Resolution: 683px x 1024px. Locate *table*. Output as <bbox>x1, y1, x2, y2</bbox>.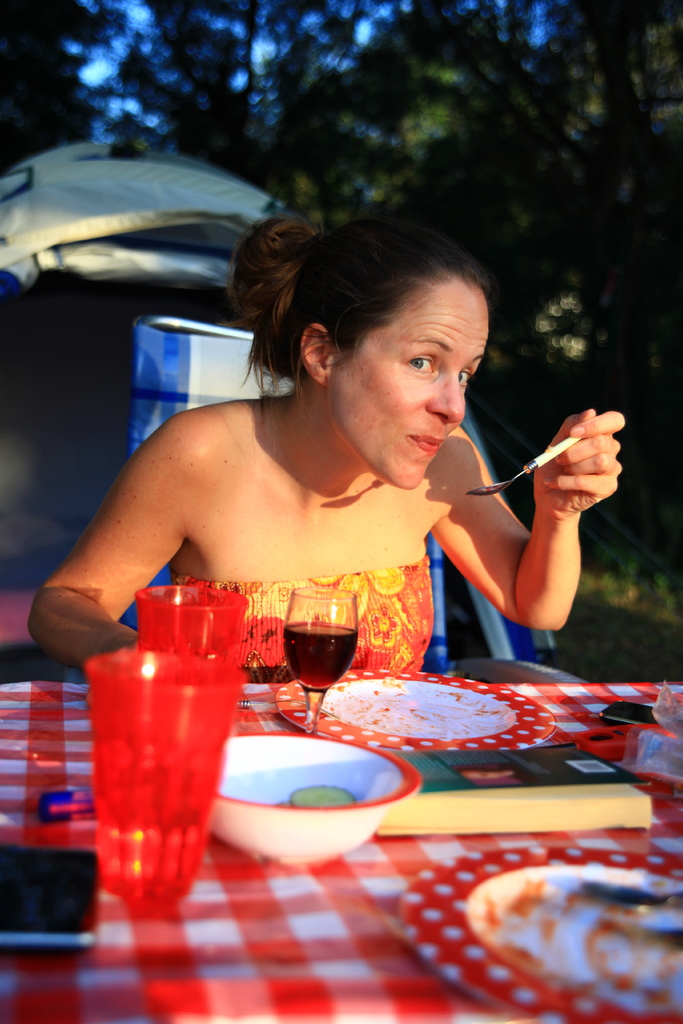
<bbox>0, 676, 682, 1021</bbox>.
